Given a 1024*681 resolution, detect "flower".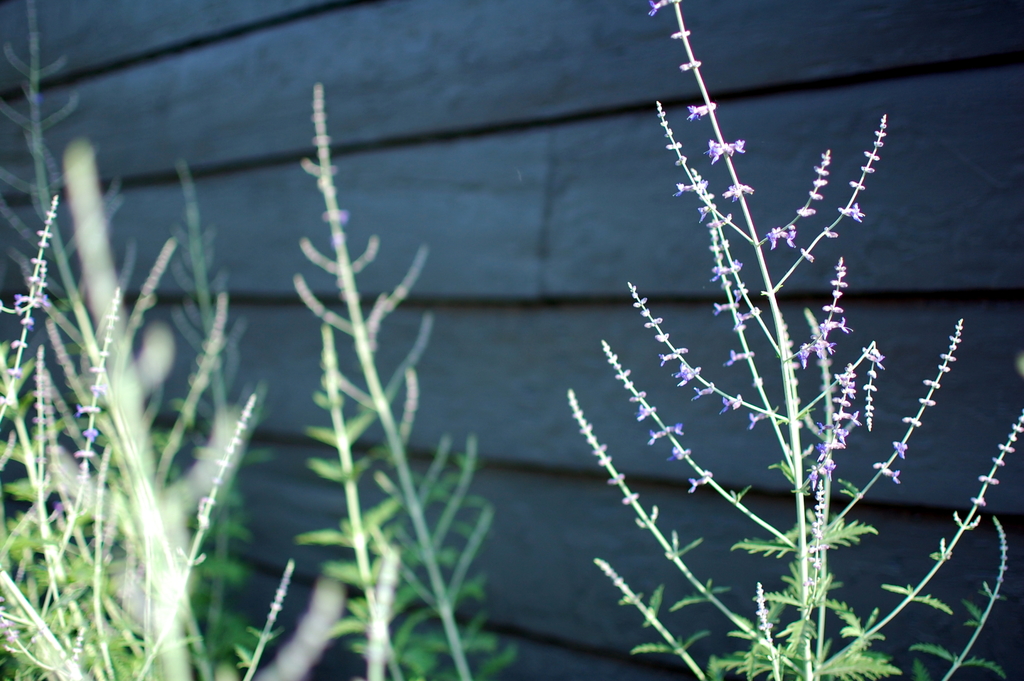
666:426:682:435.
